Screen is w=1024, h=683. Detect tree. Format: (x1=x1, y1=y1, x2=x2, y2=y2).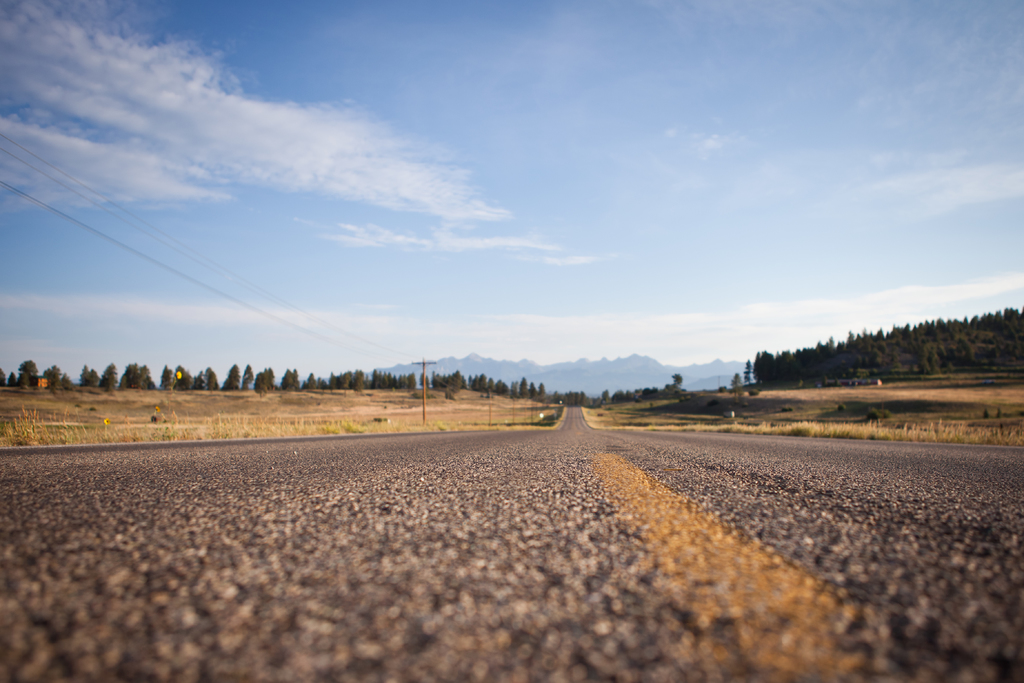
(x1=169, y1=362, x2=194, y2=393).
